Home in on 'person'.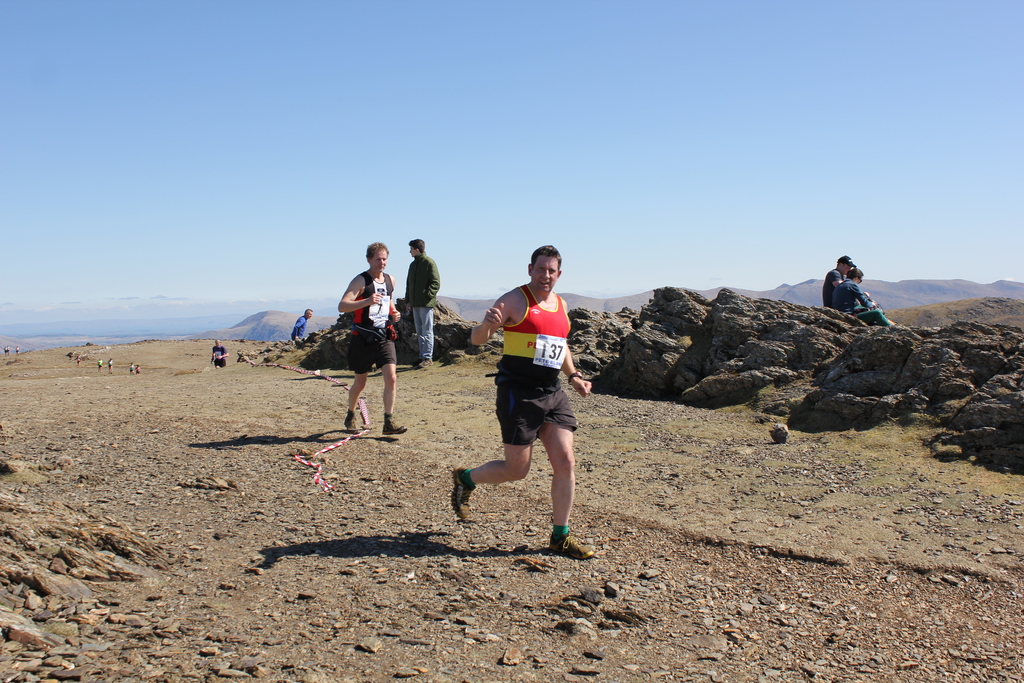
Homed in at box(332, 246, 401, 445).
